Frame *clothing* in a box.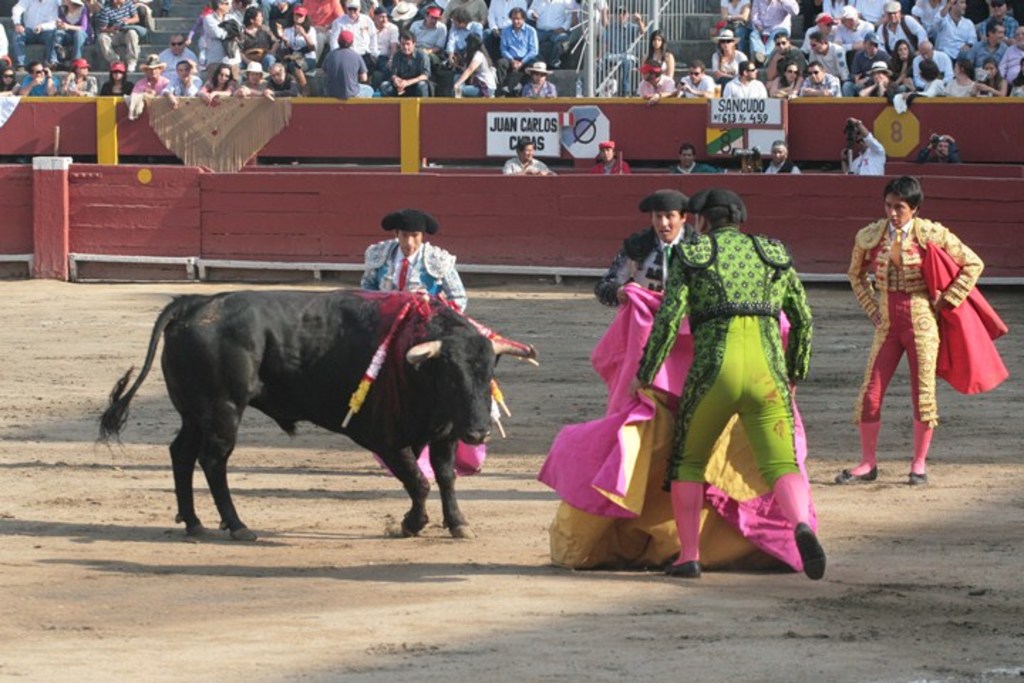
x1=676, y1=194, x2=825, y2=544.
